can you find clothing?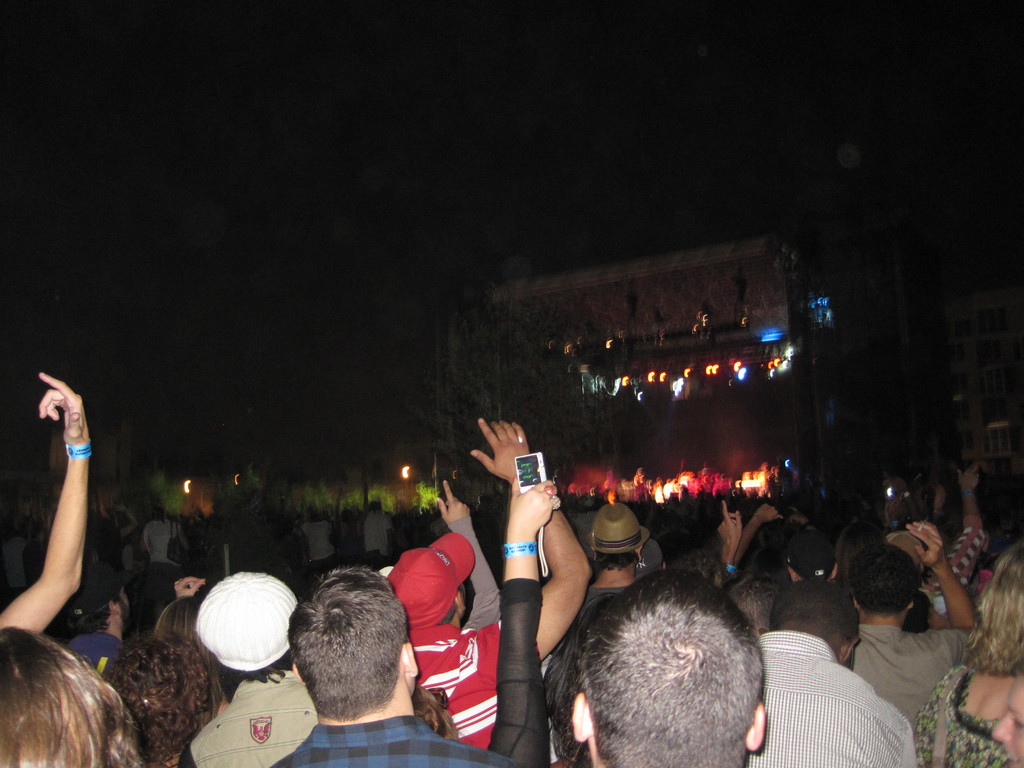
Yes, bounding box: [413,615,516,746].
